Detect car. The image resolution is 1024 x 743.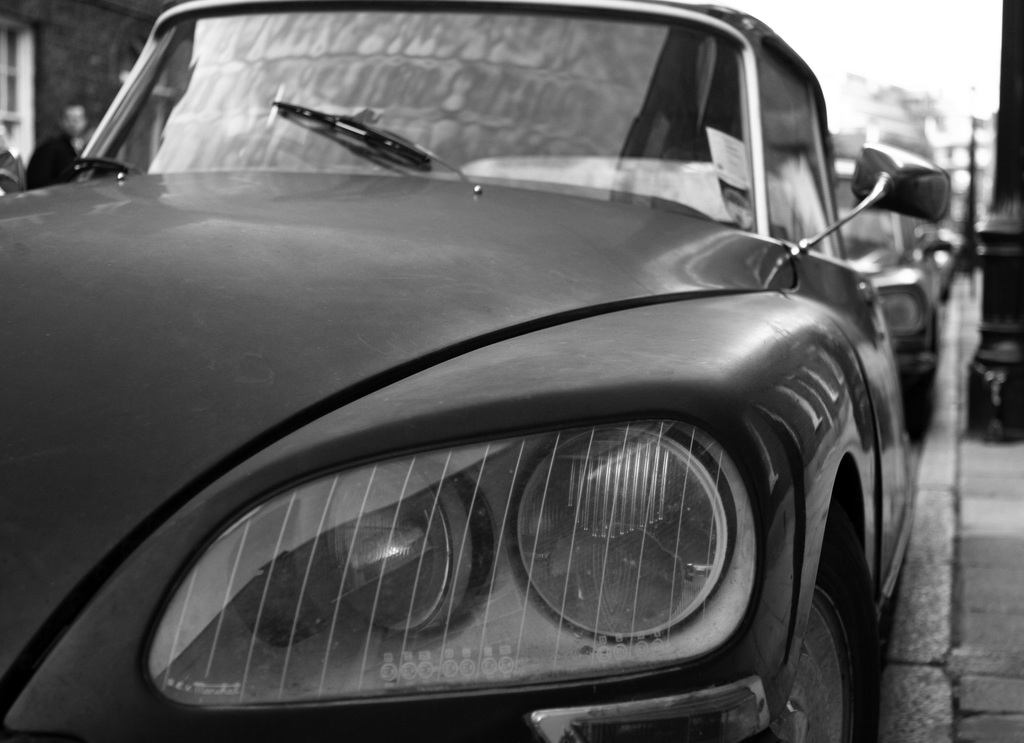
BBox(20, 0, 934, 742).
